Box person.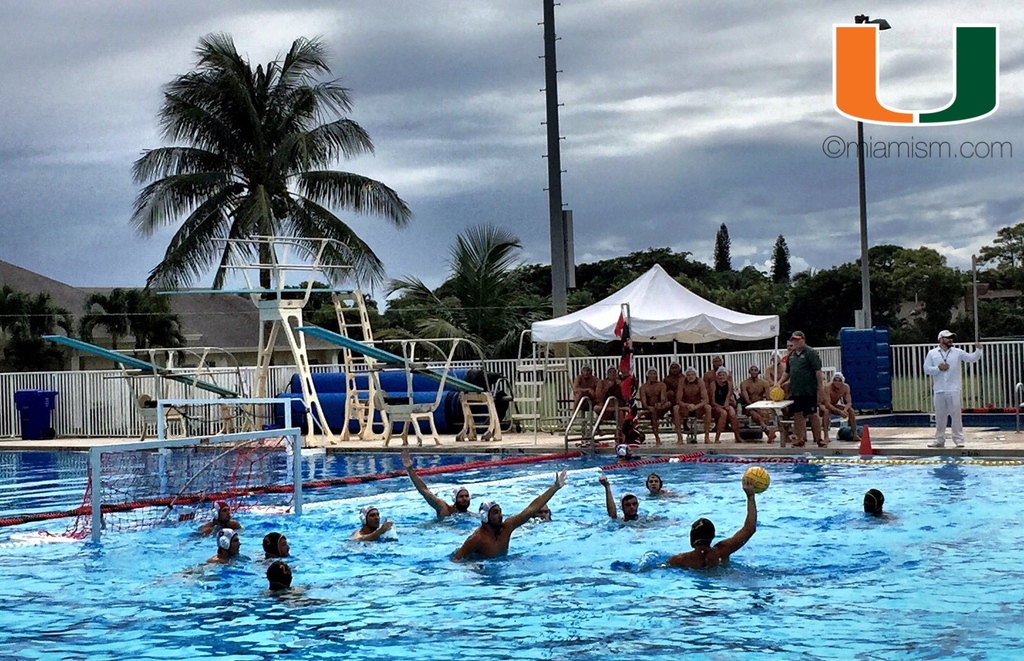
535,502,549,521.
